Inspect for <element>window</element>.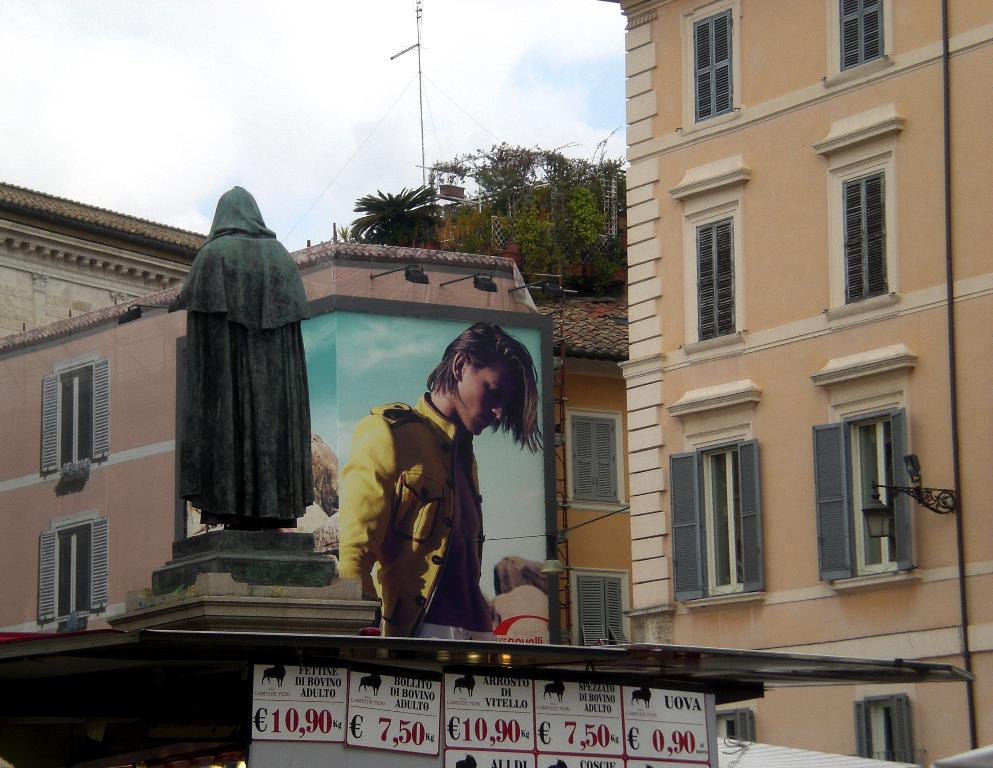
Inspection: x1=807, y1=407, x2=922, y2=585.
